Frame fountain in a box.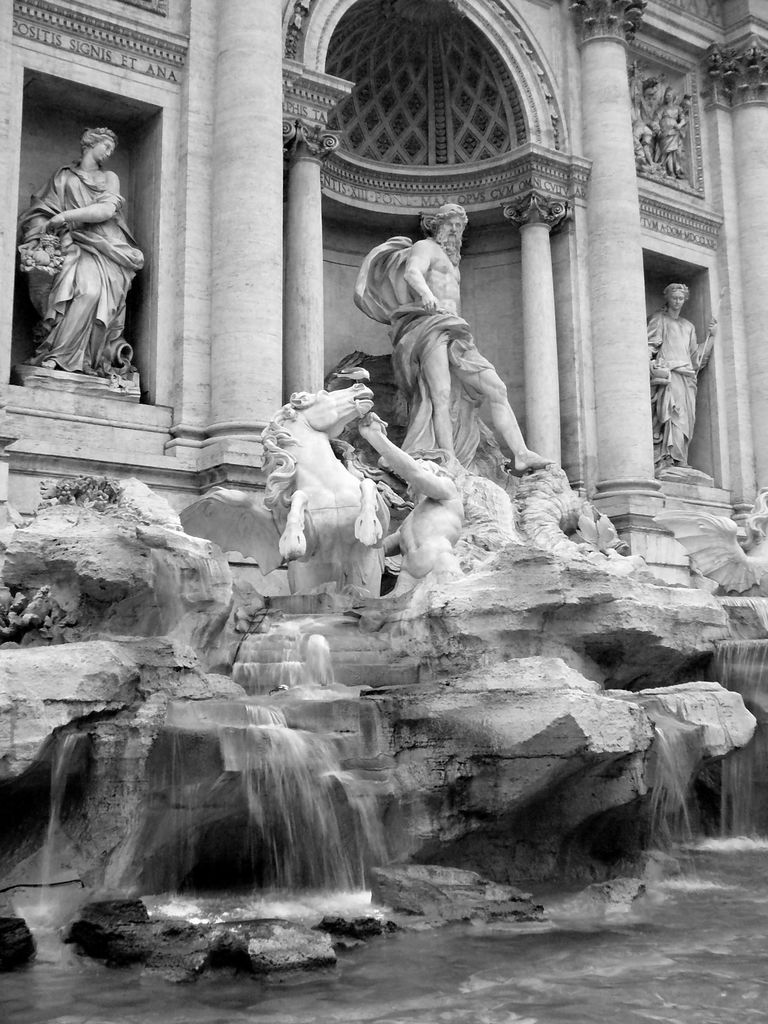
left=0, top=198, right=767, bottom=1023.
